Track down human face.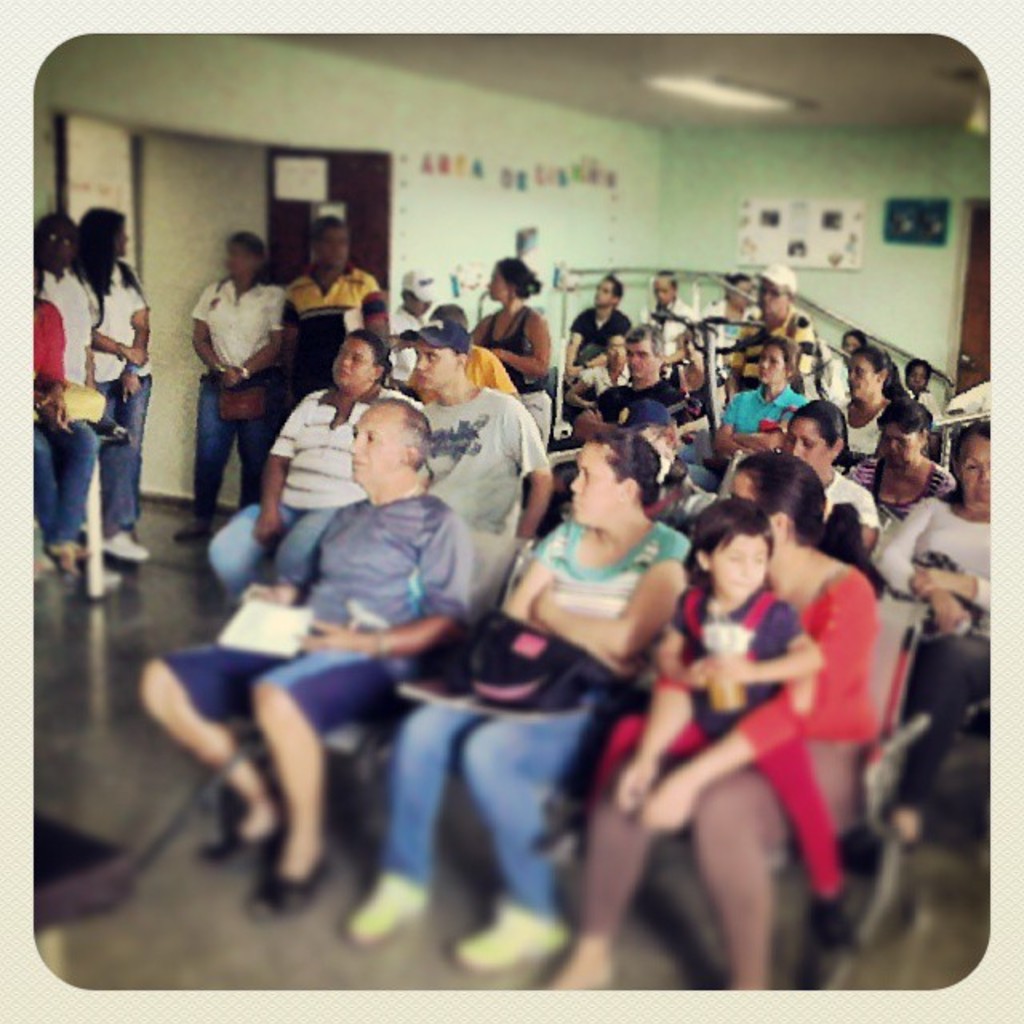
Tracked to l=728, t=466, r=757, b=491.
